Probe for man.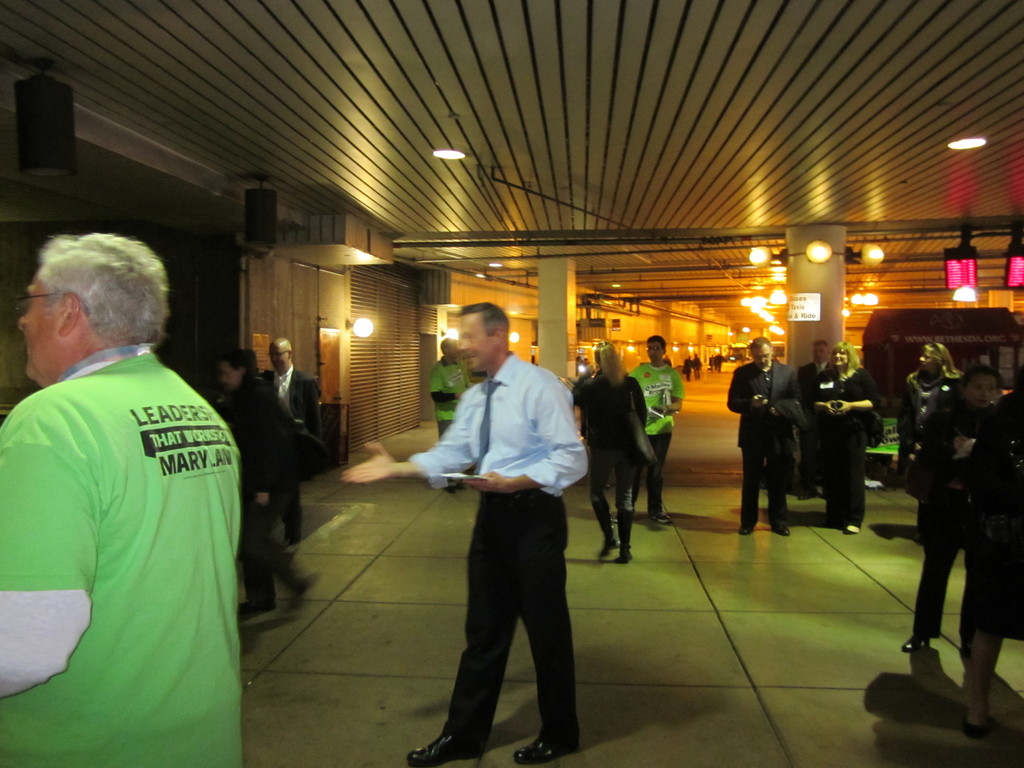
Probe result: (left=257, top=335, right=327, bottom=536).
